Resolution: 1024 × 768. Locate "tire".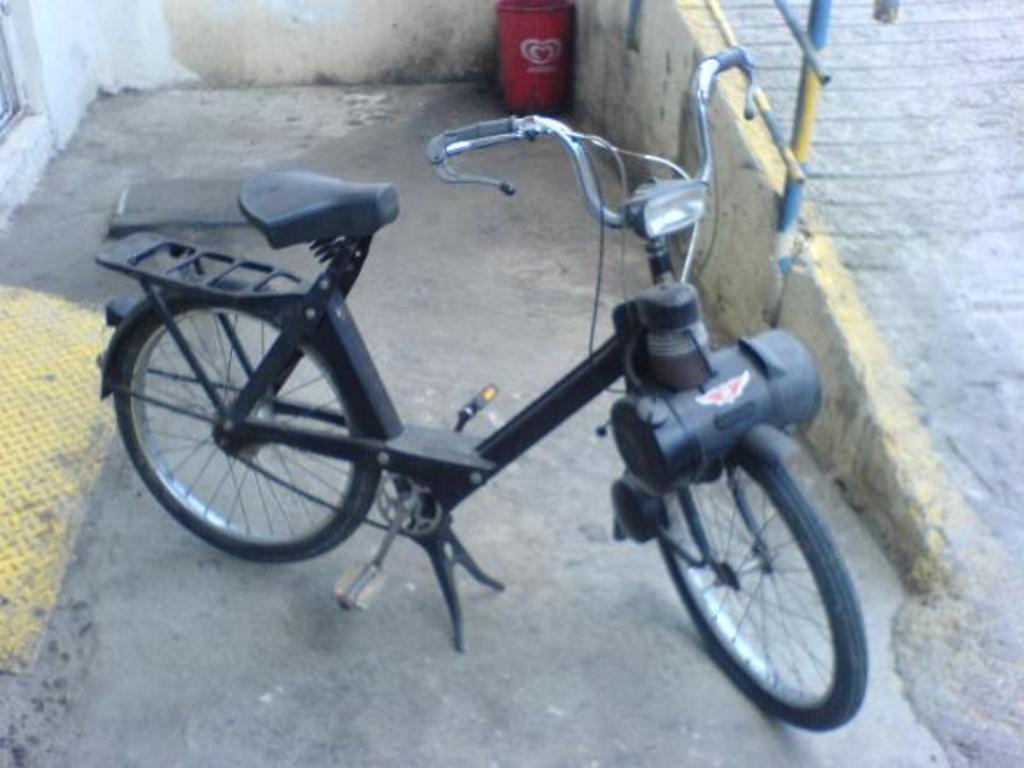
x1=115 y1=300 x2=380 y2=562.
